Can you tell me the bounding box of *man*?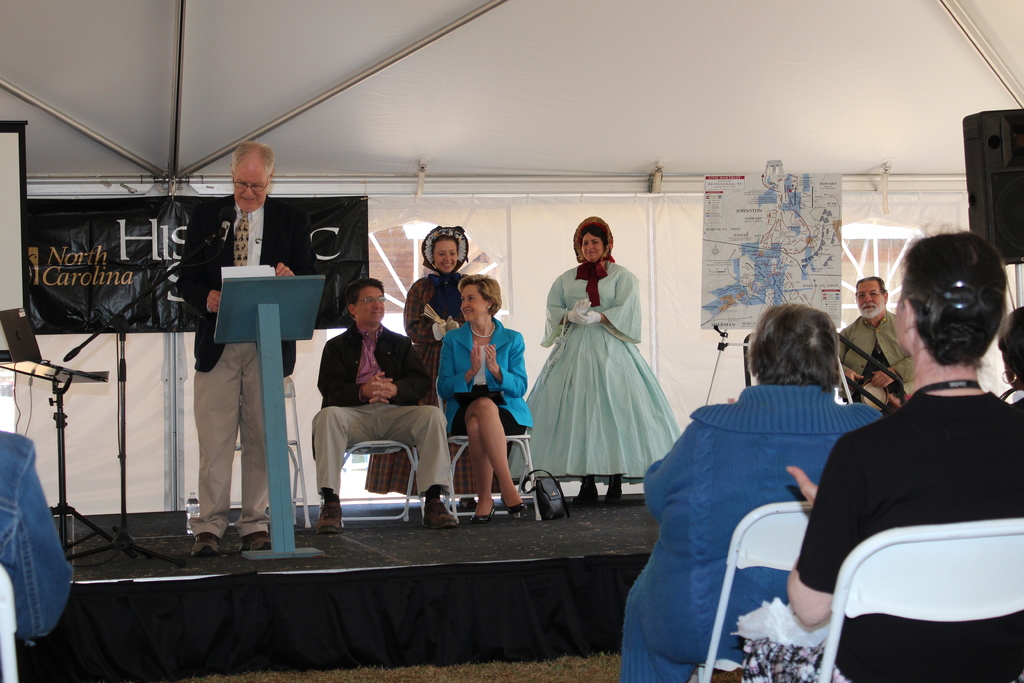
box(188, 142, 316, 559).
